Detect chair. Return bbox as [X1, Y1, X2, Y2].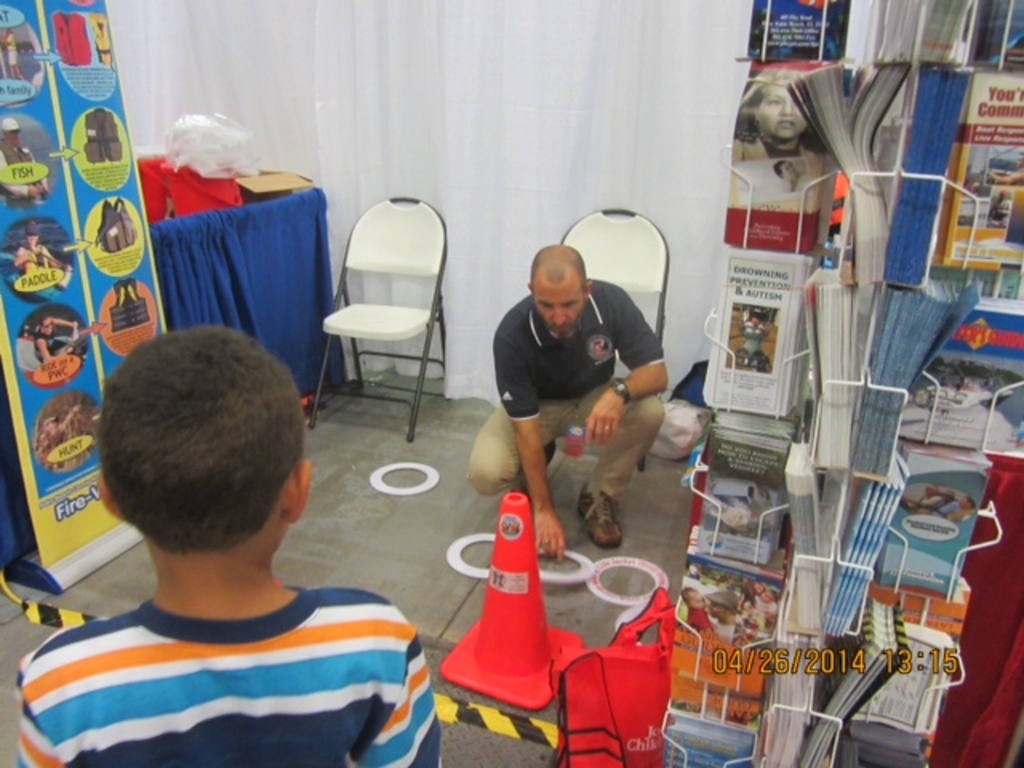
[314, 197, 445, 445].
